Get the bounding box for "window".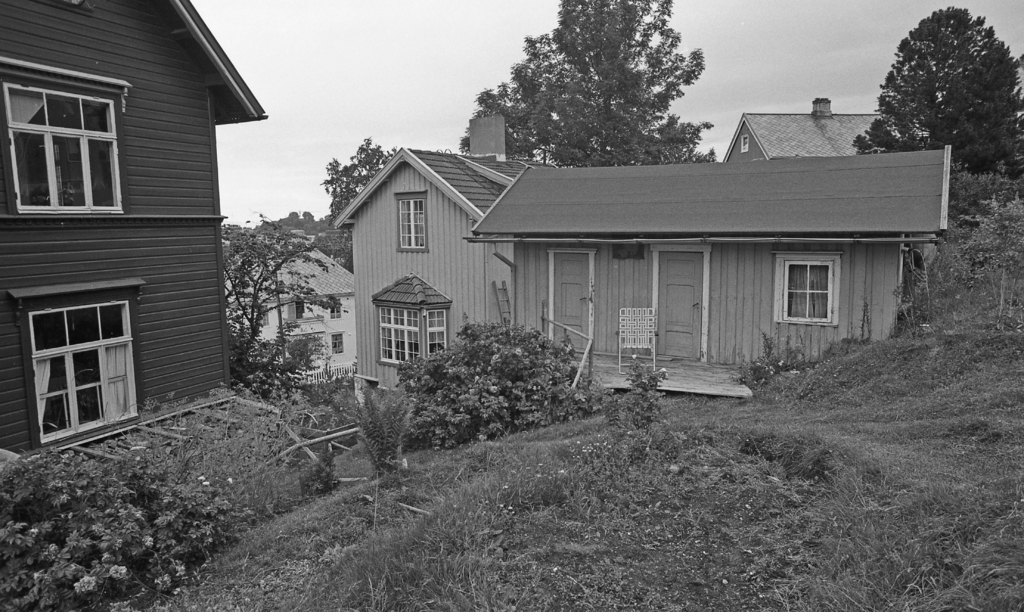
x1=781, y1=261, x2=836, y2=325.
